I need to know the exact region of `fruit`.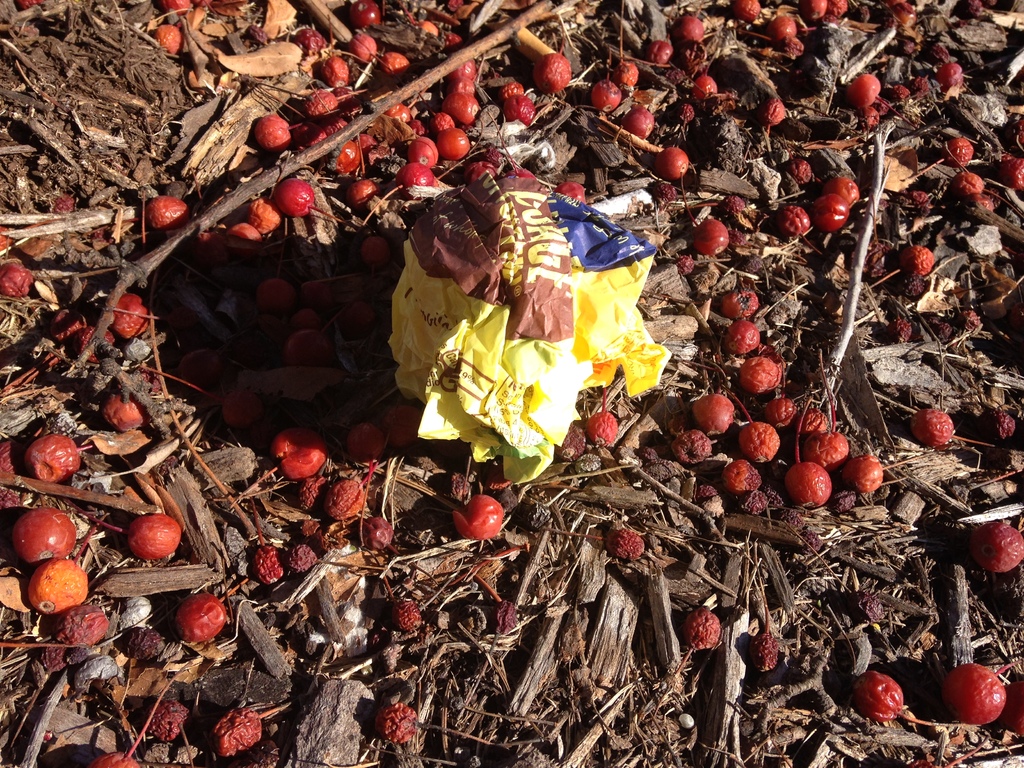
Region: x1=248 y1=544 x2=286 y2=588.
